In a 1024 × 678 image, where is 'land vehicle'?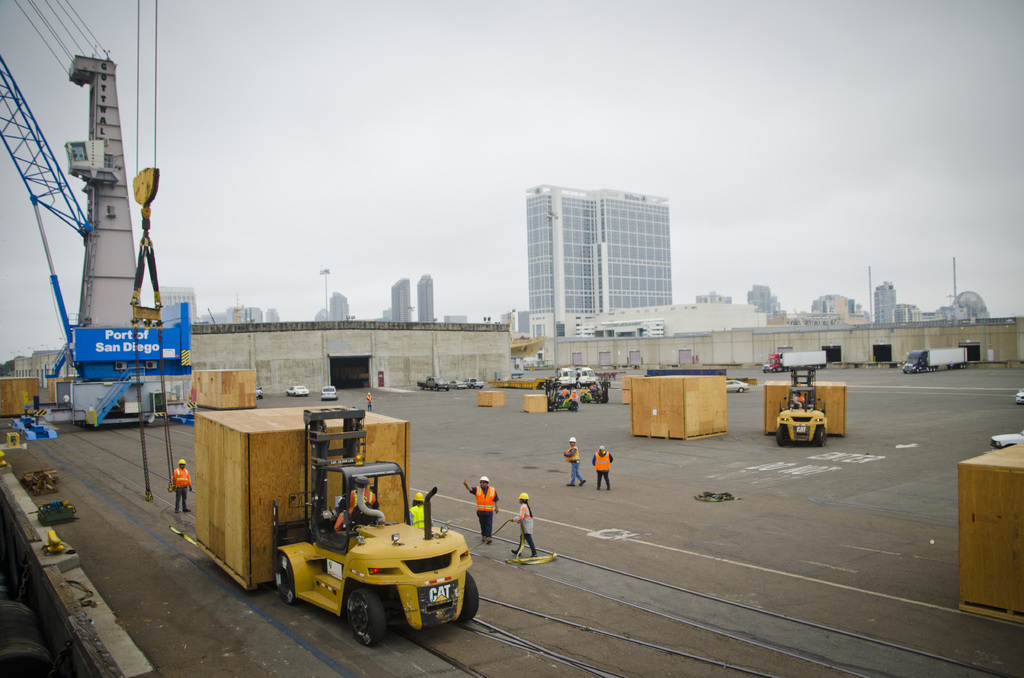
detection(319, 385, 338, 402).
